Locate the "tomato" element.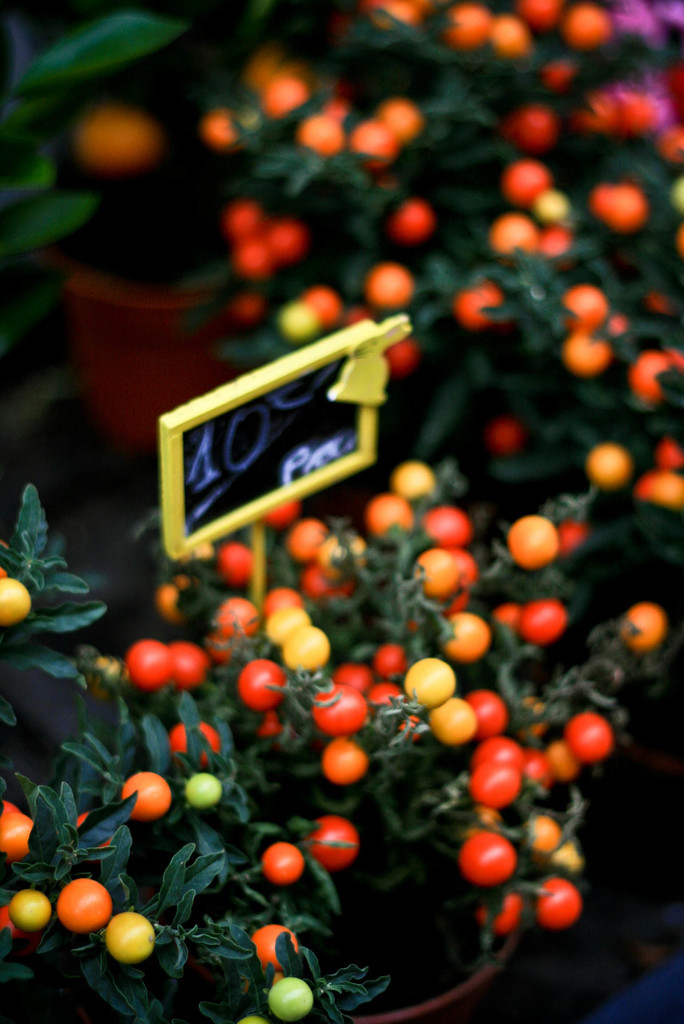
Element bbox: [213, 599, 266, 637].
